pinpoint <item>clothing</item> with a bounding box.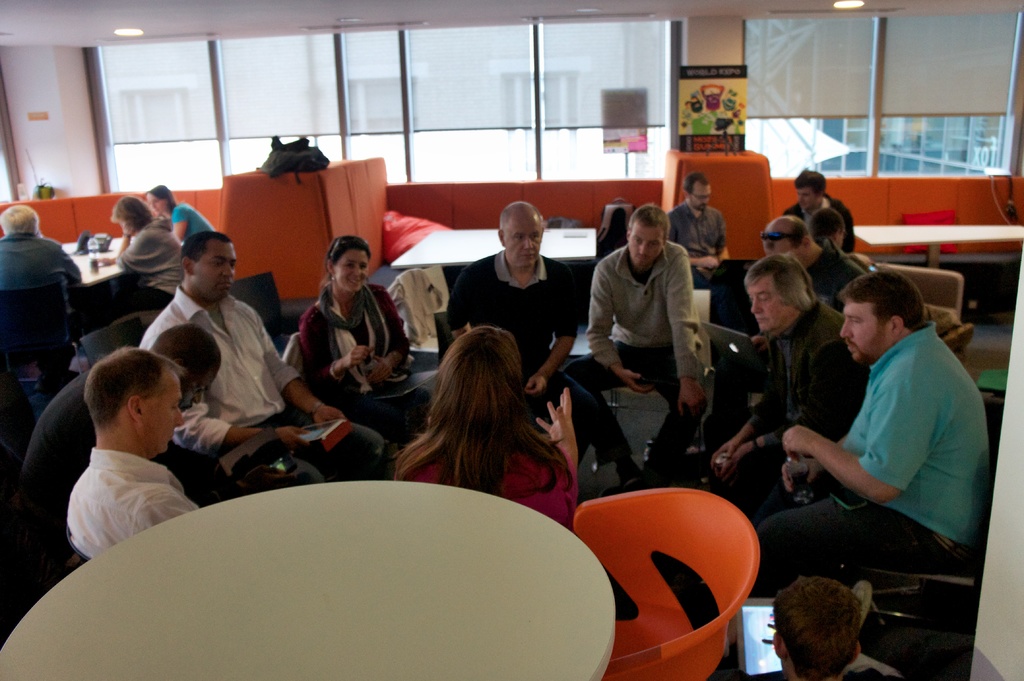
crop(664, 196, 734, 318).
